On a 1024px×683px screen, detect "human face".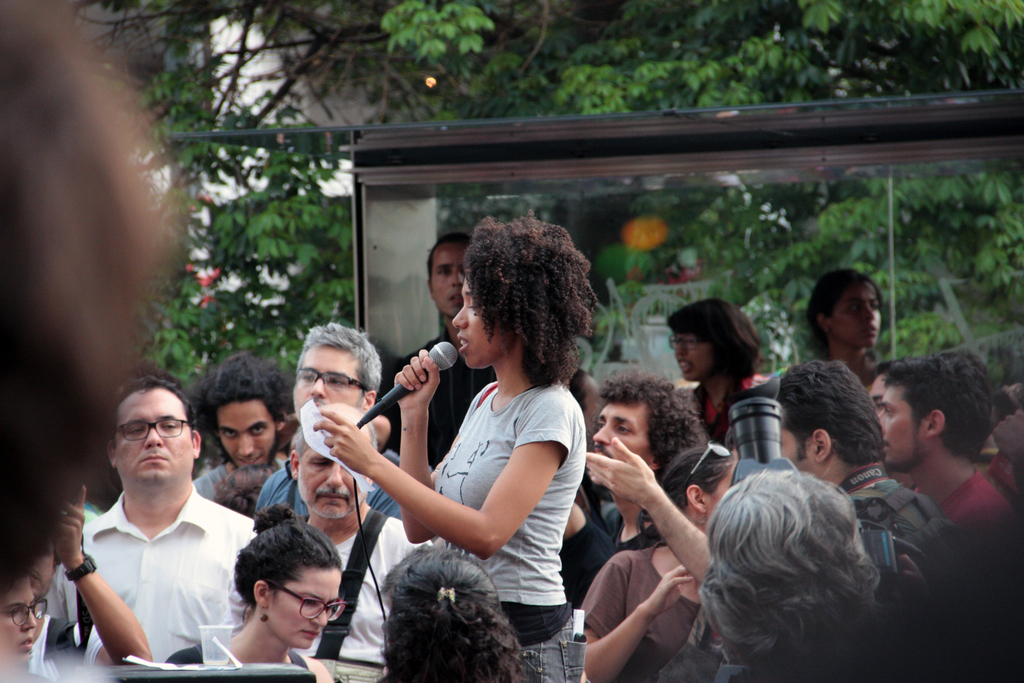
(x1=454, y1=277, x2=504, y2=368).
